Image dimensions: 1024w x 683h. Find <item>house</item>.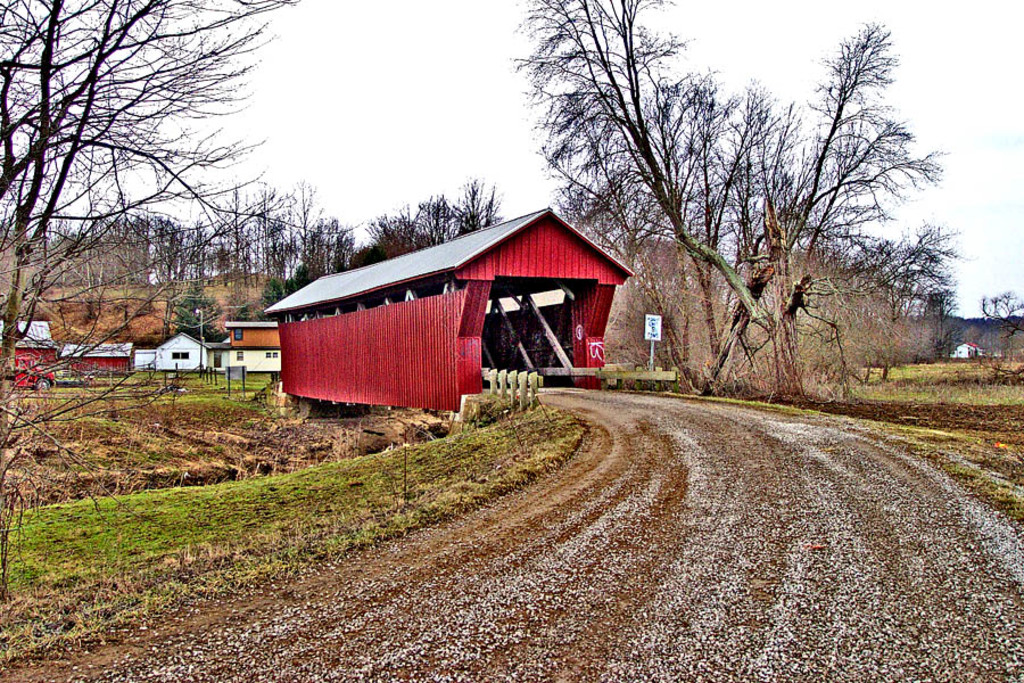
rect(876, 295, 1023, 369).
